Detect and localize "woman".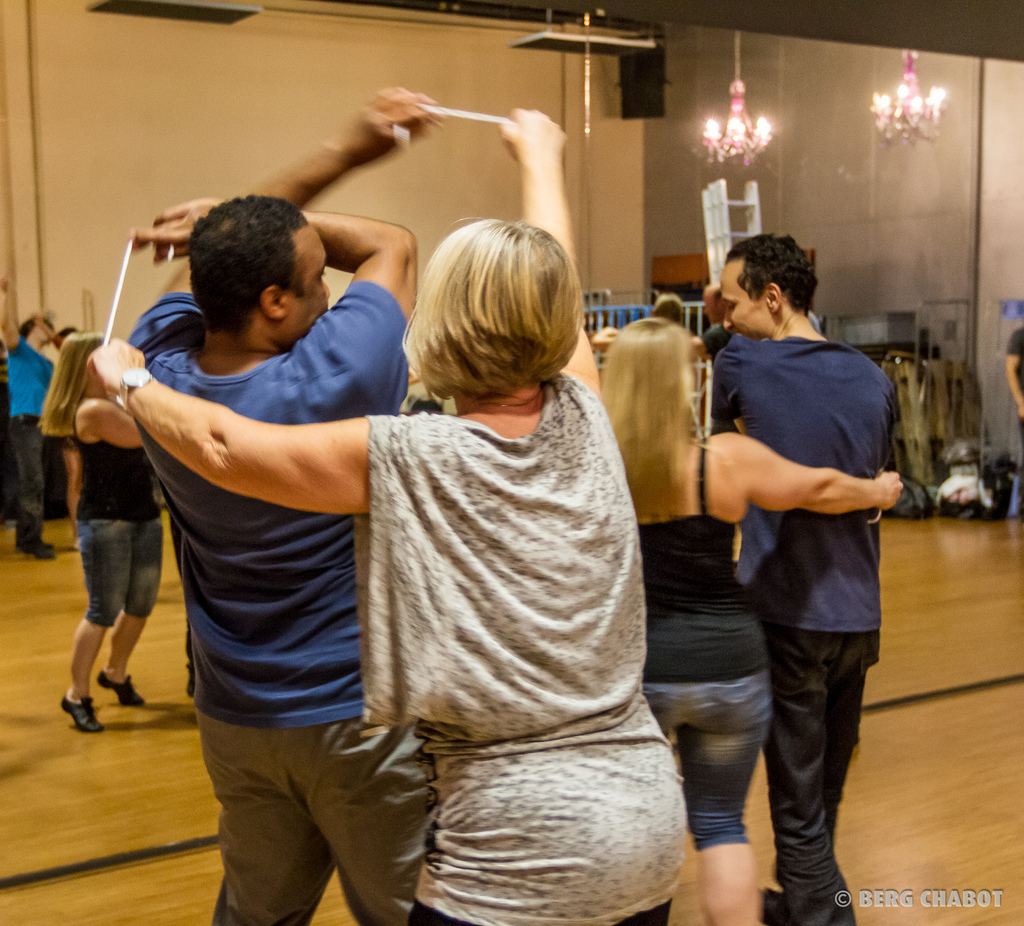
Localized at pyautogui.locateOnScreen(594, 313, 925, 925).
